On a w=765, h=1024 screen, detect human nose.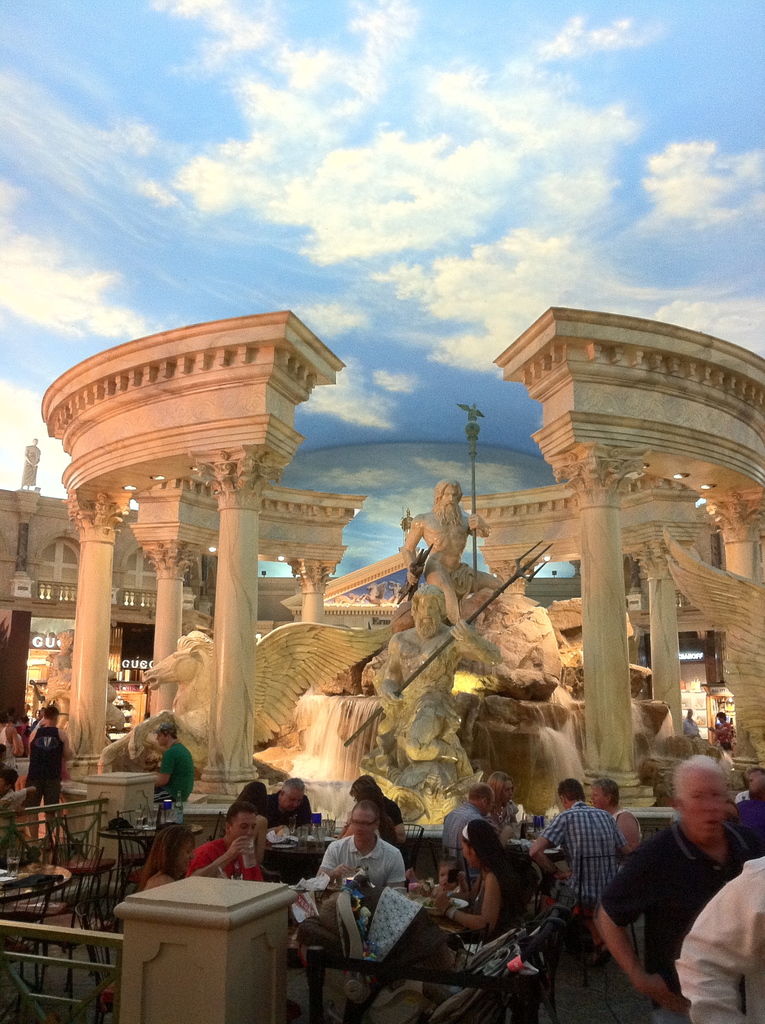
l=245, t=826, r=251, b=836.
